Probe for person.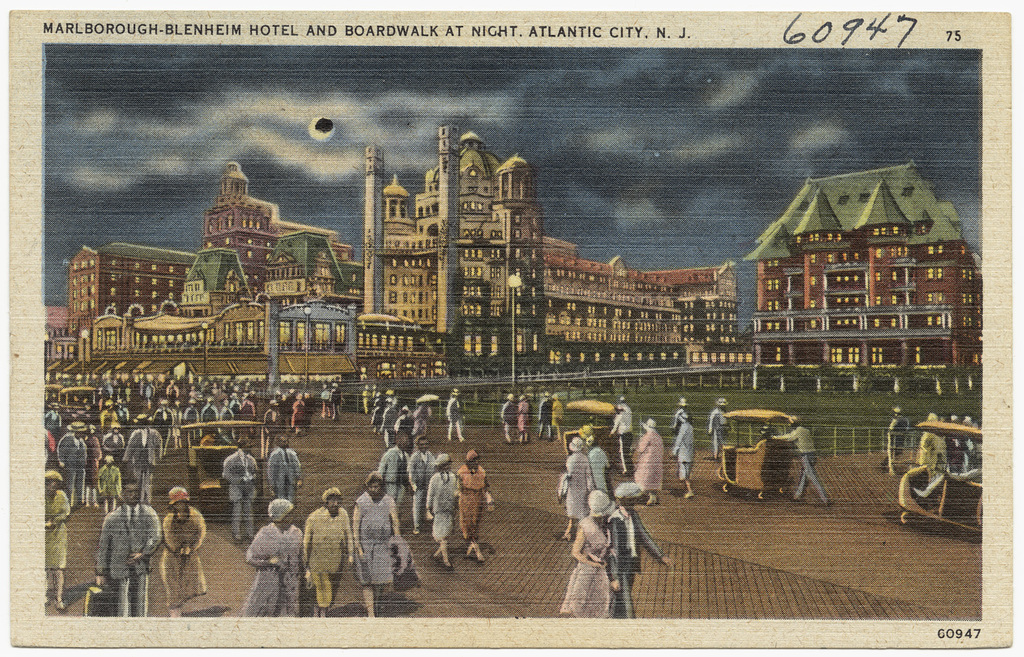
Probe result: (560, 494, 621, 615).
